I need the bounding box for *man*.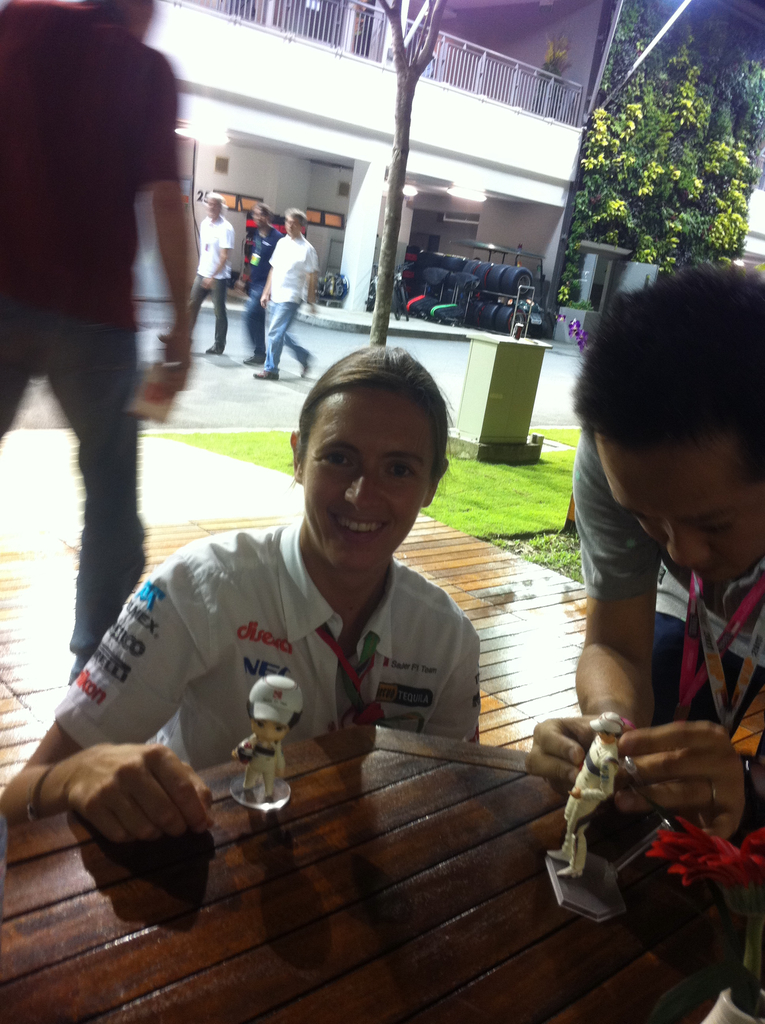
Here it is: pyautogui.locateOnScreen(238, 204, 284, 363).
